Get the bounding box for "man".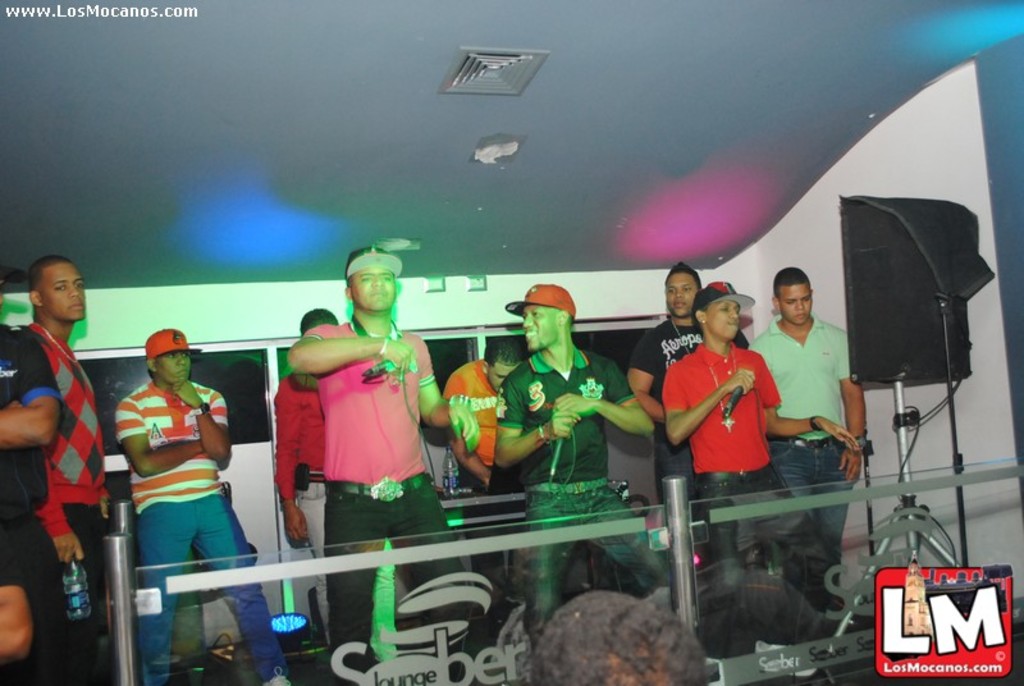
select_region(748, 266, 869, 596).
